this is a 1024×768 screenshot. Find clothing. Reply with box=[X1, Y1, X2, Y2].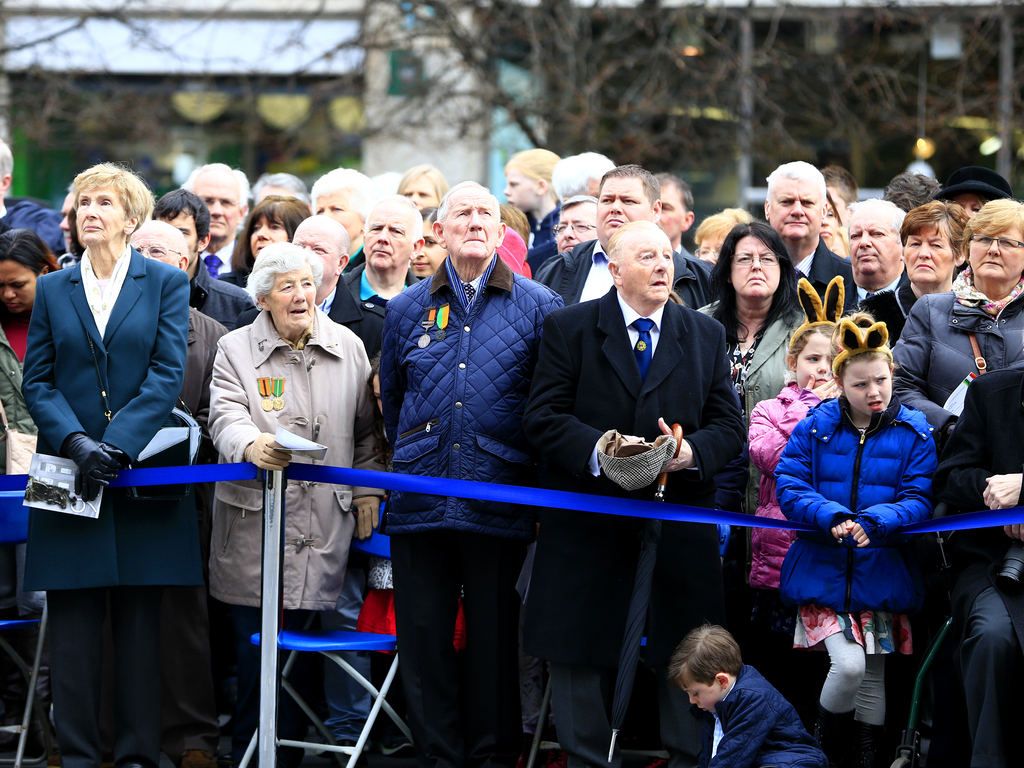
box=[0, 195, 73, 265].
